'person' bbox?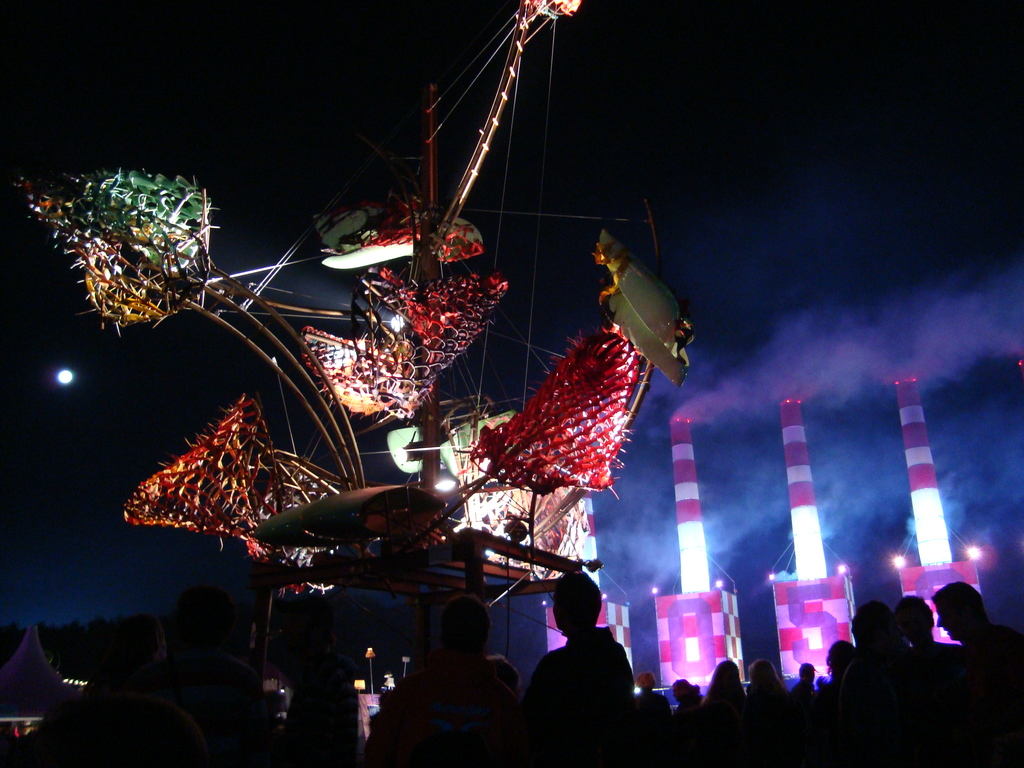
region(795, 659, 817, 708)
